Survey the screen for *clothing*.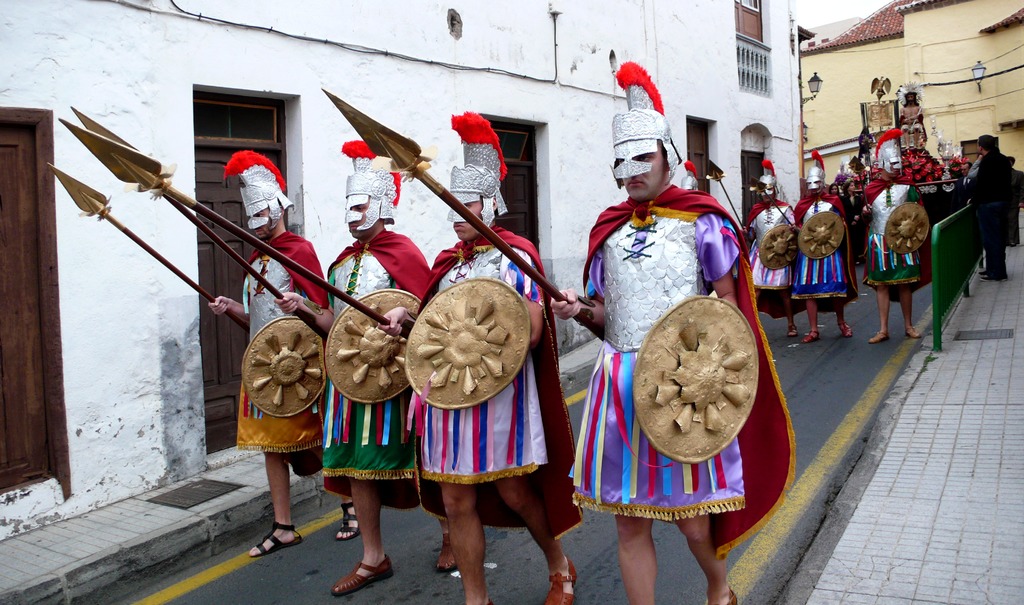
Survey found: (x1=973, y1=144, x2=1015, y2=299).
